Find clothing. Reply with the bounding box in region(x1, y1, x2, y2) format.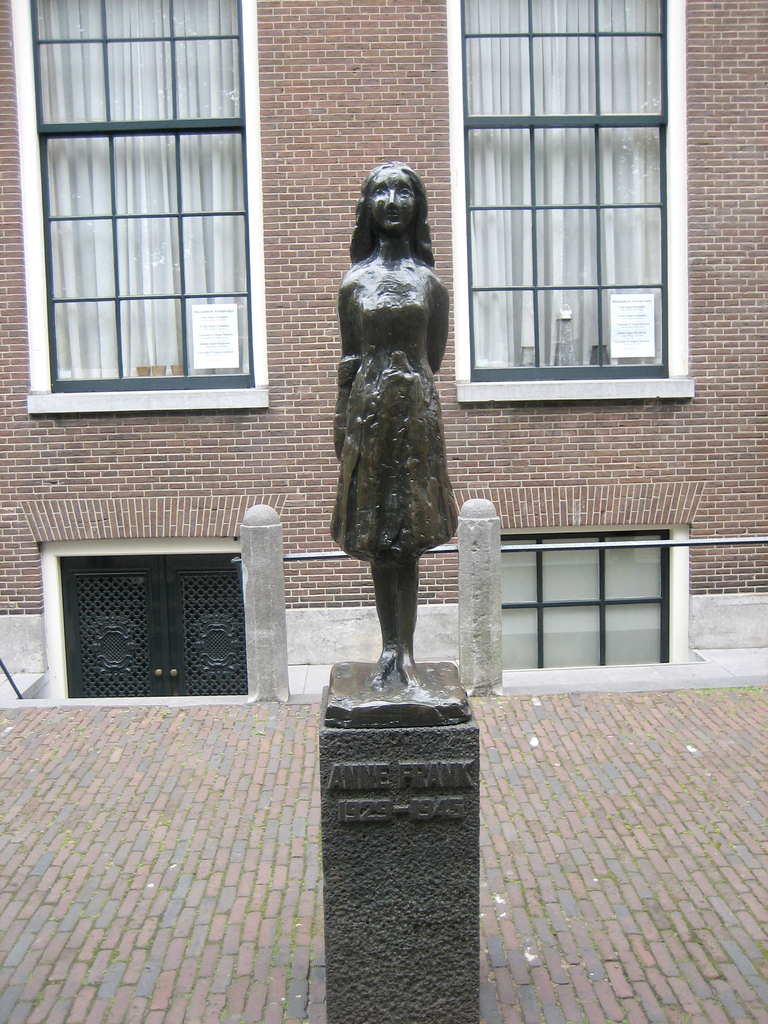
region(319, 207, 467, 586).
